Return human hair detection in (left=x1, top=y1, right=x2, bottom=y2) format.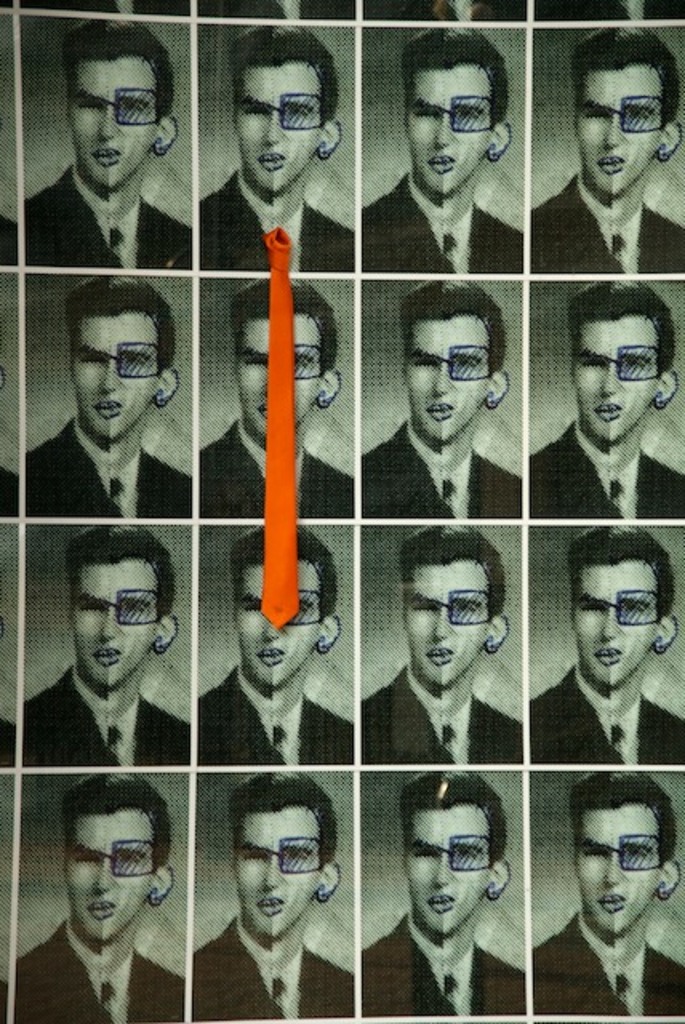
(left=66, top=525, right=176, bottom=621).
